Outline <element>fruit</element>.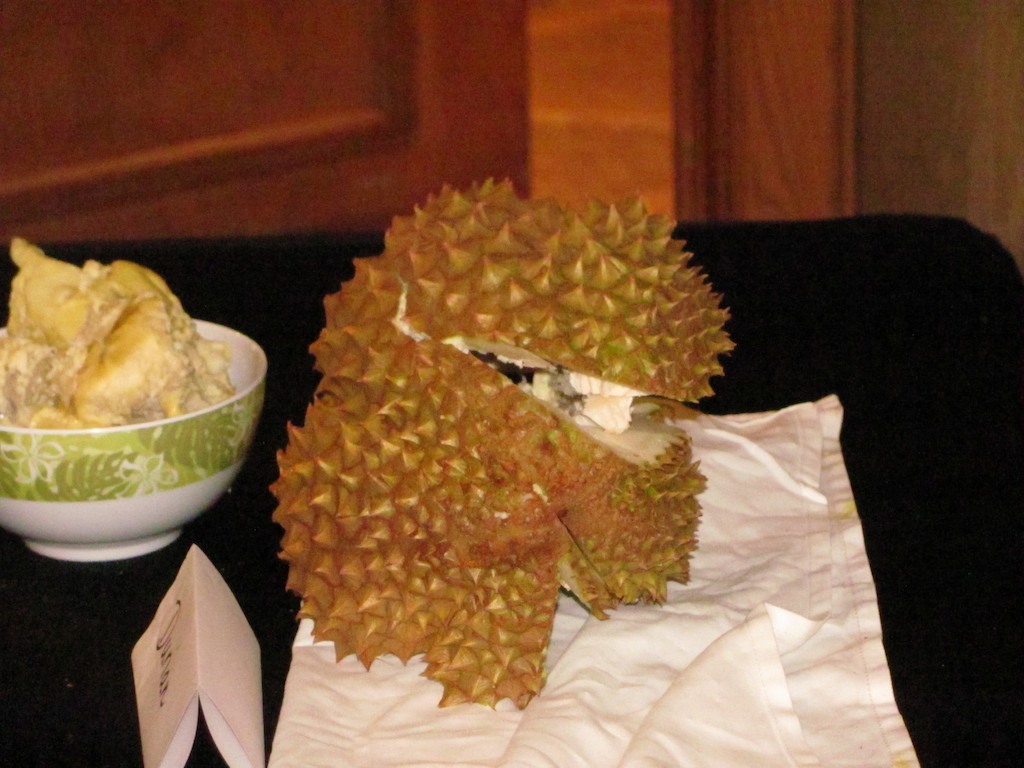
Outline: (x1=273, y1=179, x2=728, y2=703).
